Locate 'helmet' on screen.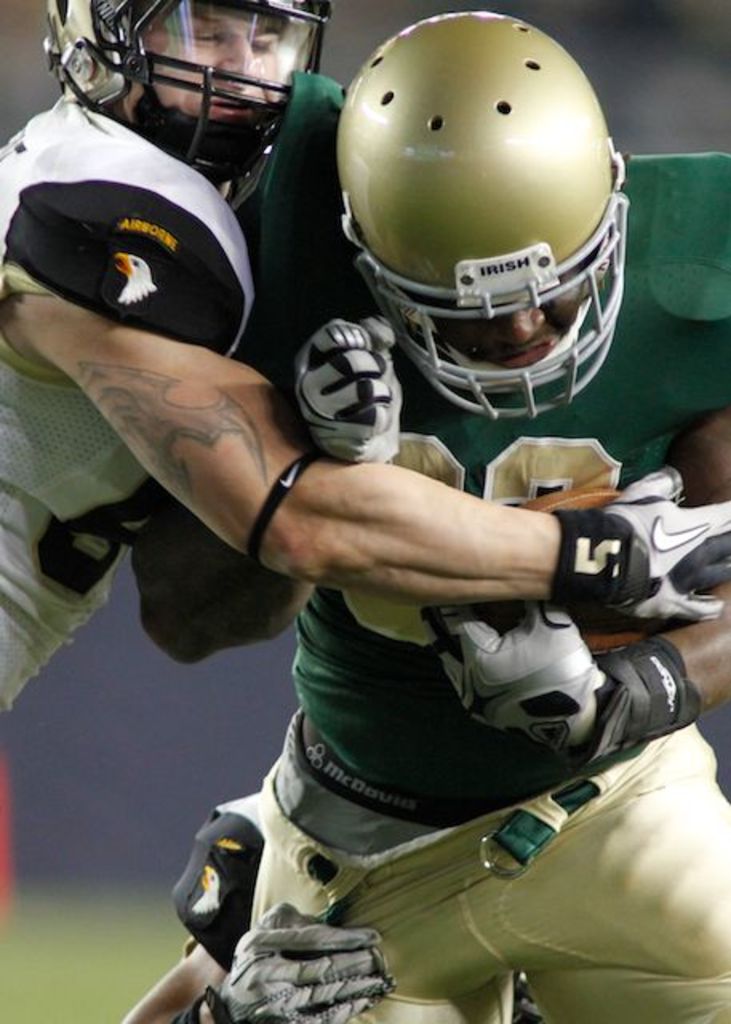
On screen at bbox=(40, 0, 331, 211).
